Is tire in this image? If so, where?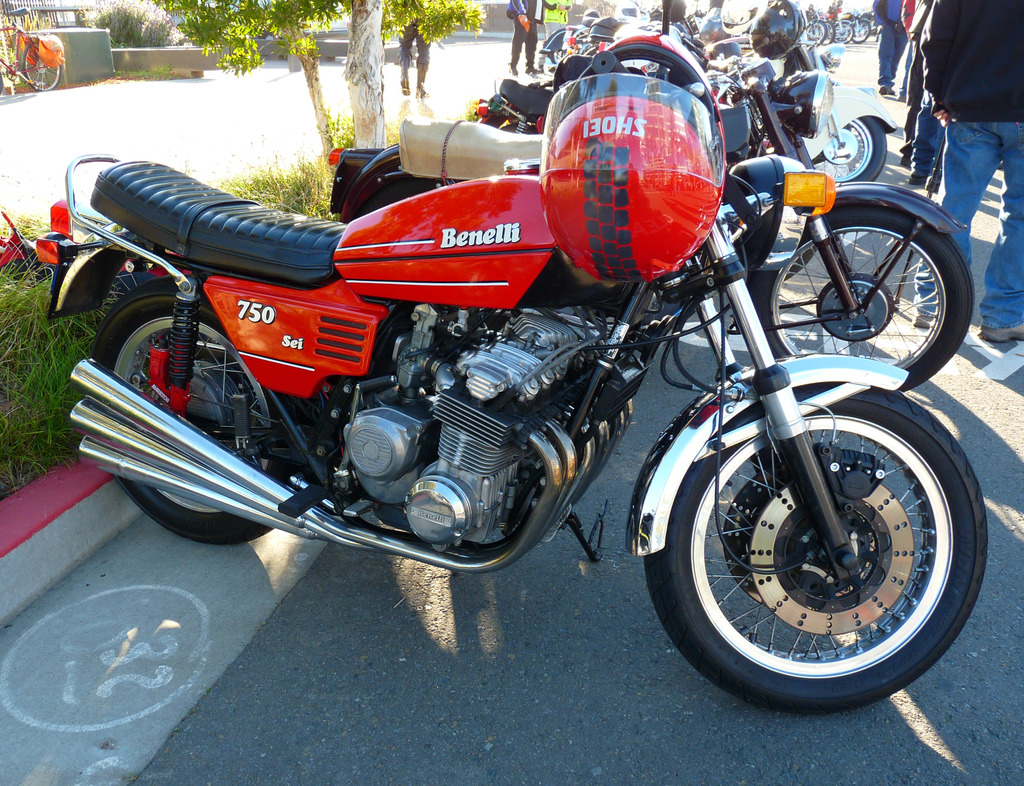
Yes, at 742/201/975/389.
